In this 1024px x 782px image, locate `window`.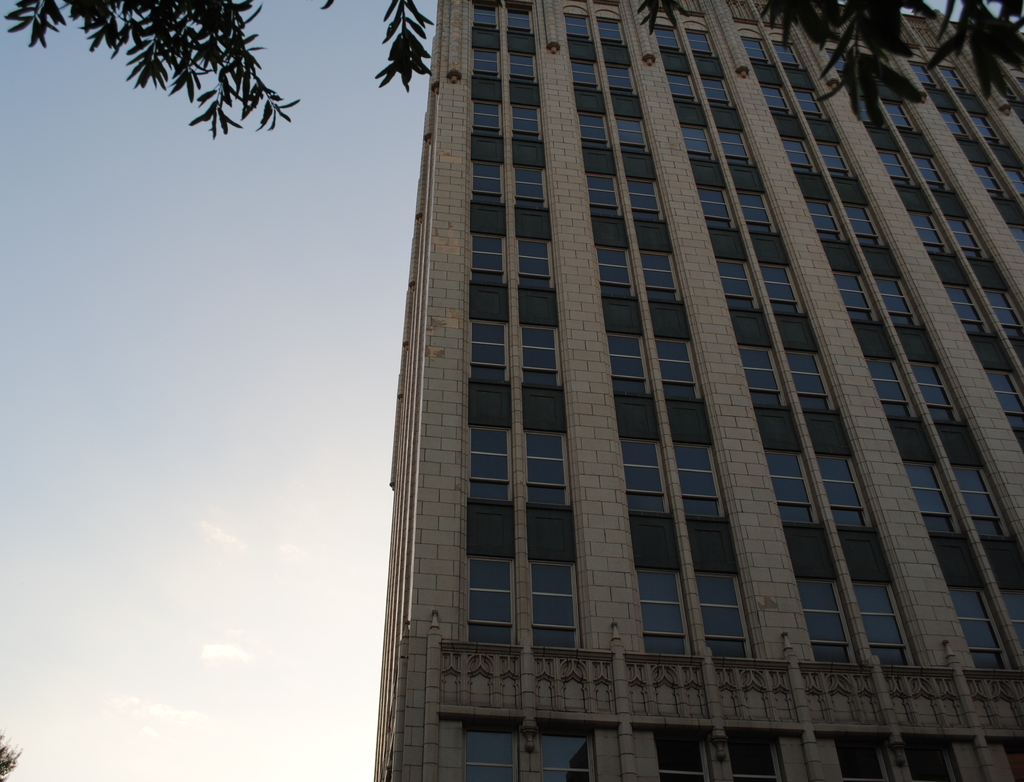
Bounding box: crop(877, 149, 913, 181).
